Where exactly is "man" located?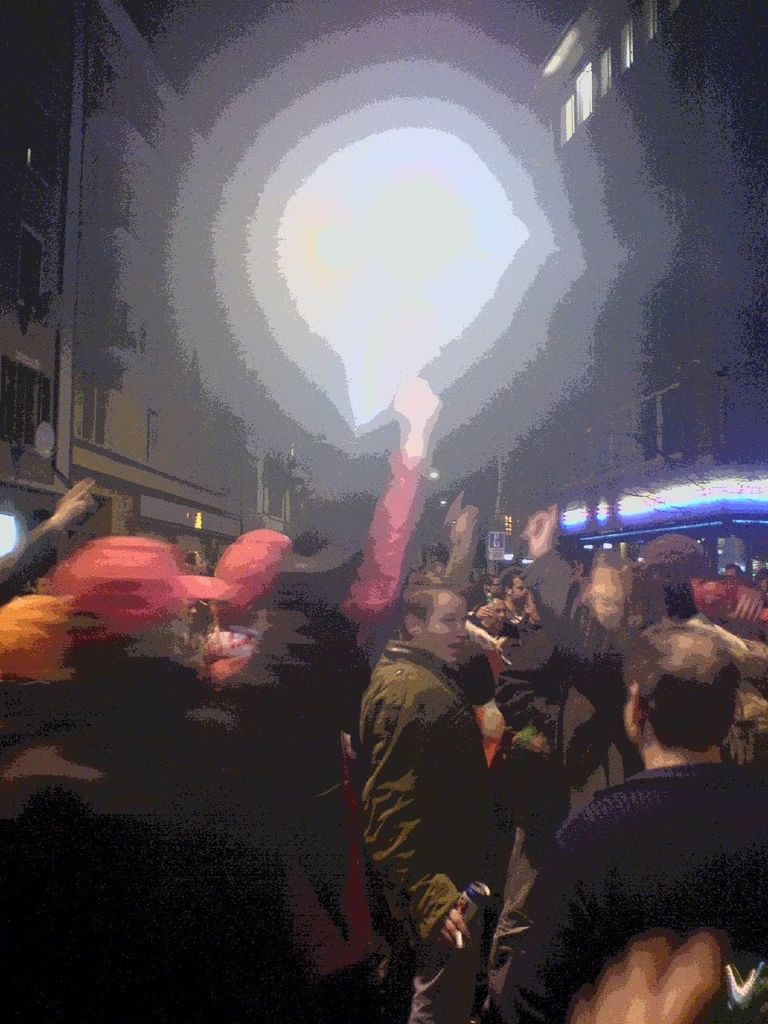
Its bounding box is <region>493, 561, 528, 627</region>.
